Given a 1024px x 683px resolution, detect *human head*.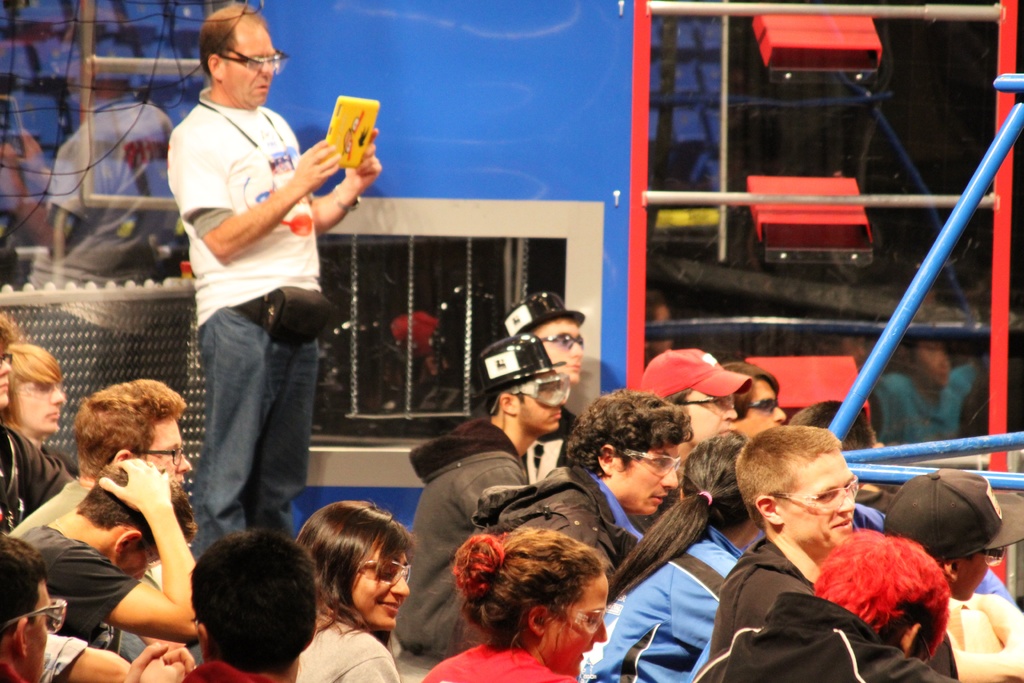
BBox(0, 534, 50, 682).
